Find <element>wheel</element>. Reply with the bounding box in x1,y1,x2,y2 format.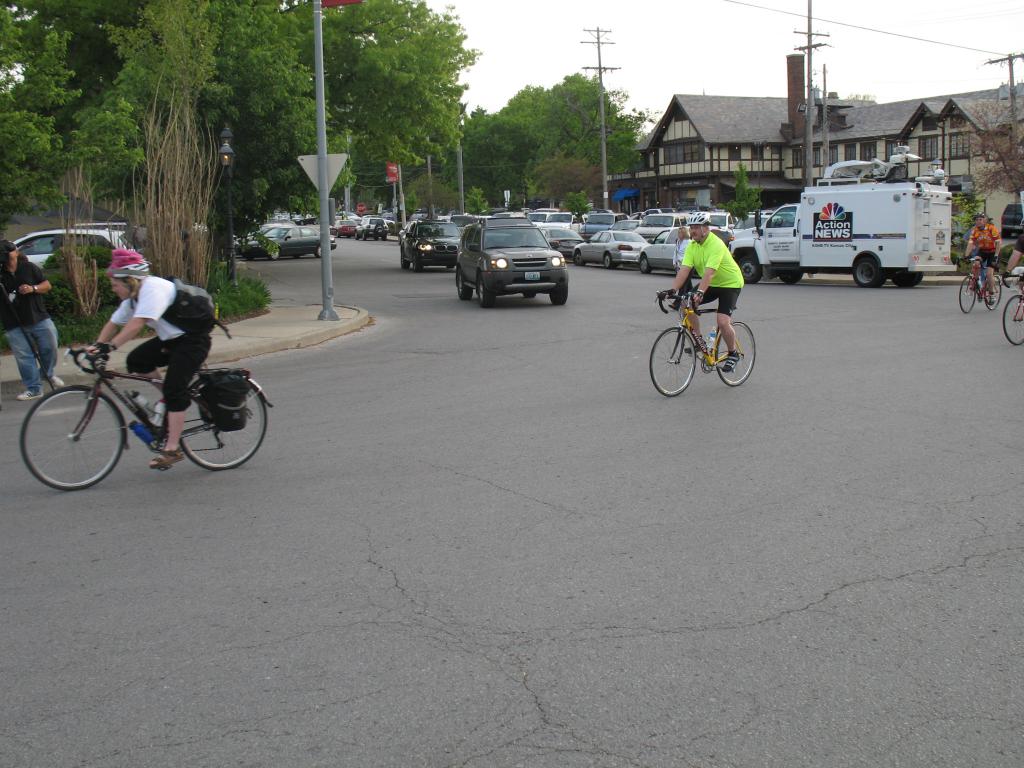
779,268,803,279.
